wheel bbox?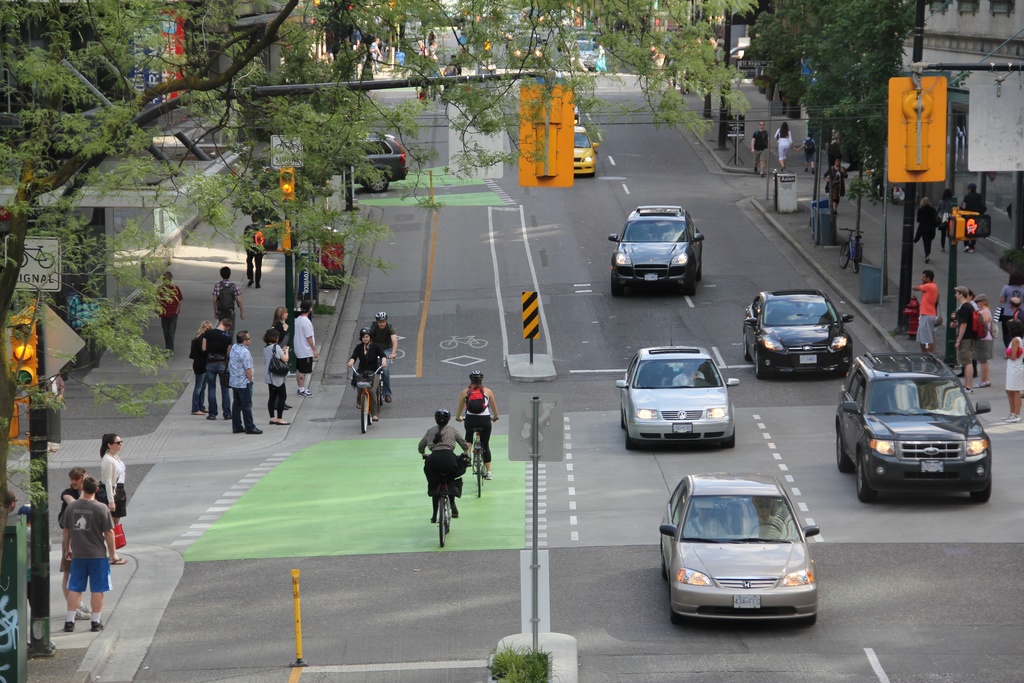
bbox(756, 347, 769, 379)
